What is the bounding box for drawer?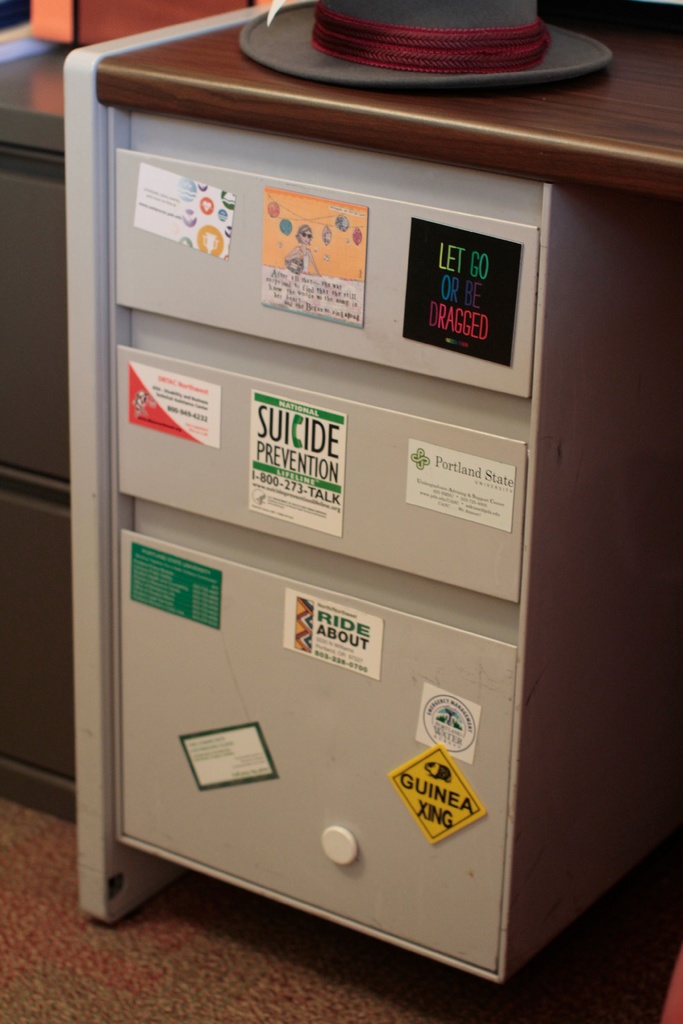
{"x1": 110, "y1": 142, "x2": 541, "y2": 397}.
